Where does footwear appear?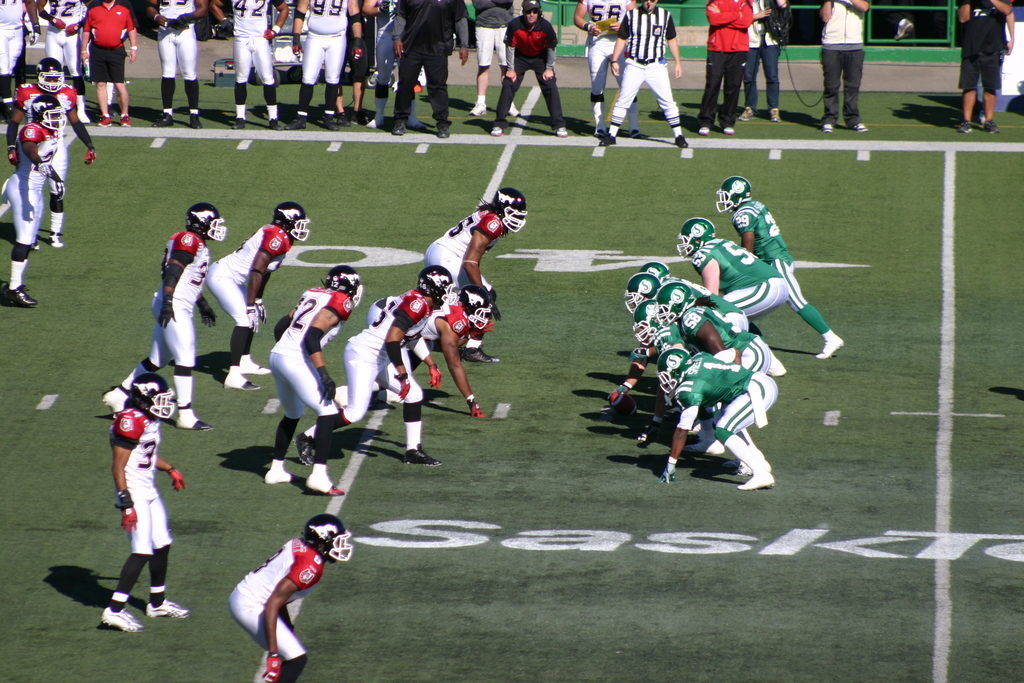
Appears at detection(146, 598, 192, 621).
